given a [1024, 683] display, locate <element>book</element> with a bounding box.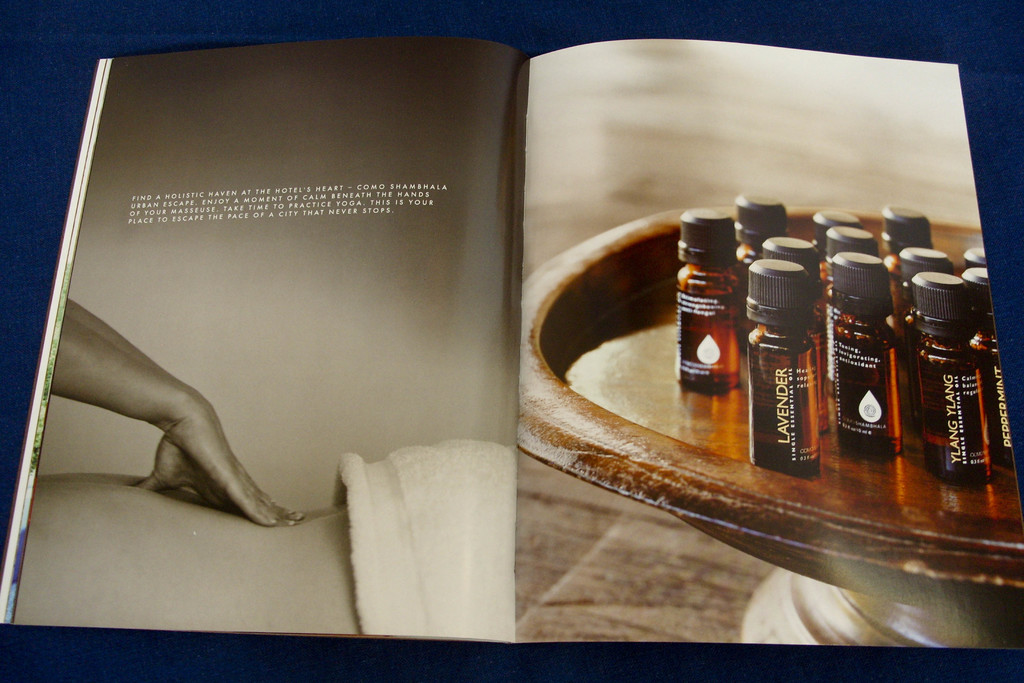
Located: rect(0, 37, 1023, 650).
